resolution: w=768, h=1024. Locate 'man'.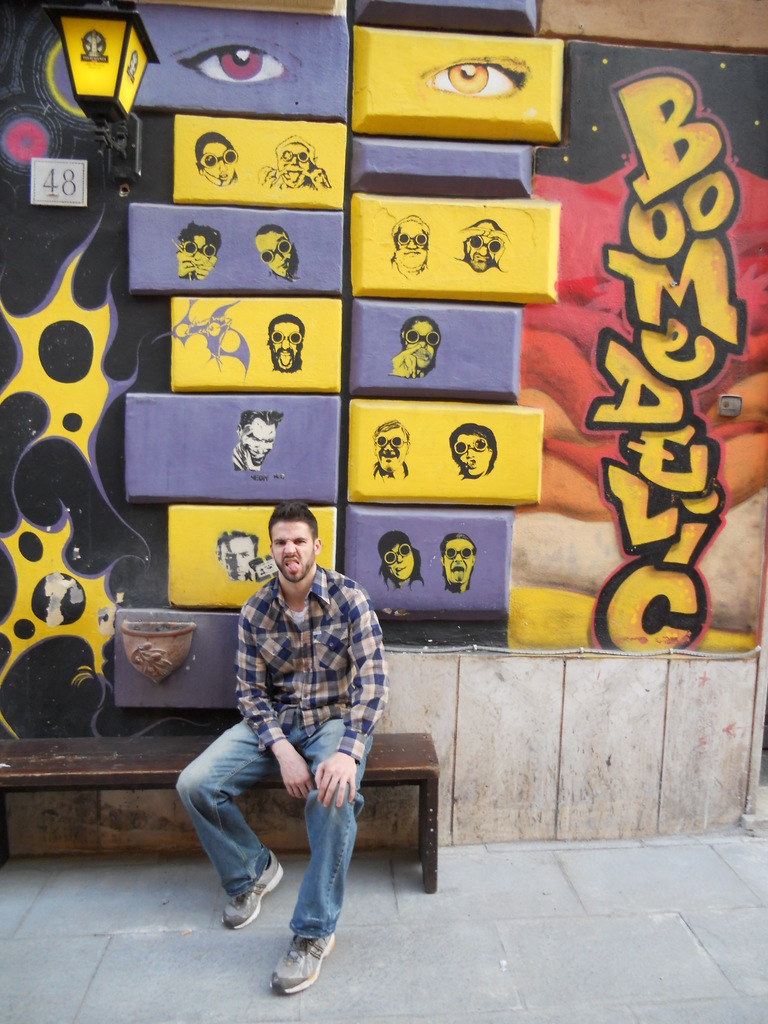
375/529/424/588.
